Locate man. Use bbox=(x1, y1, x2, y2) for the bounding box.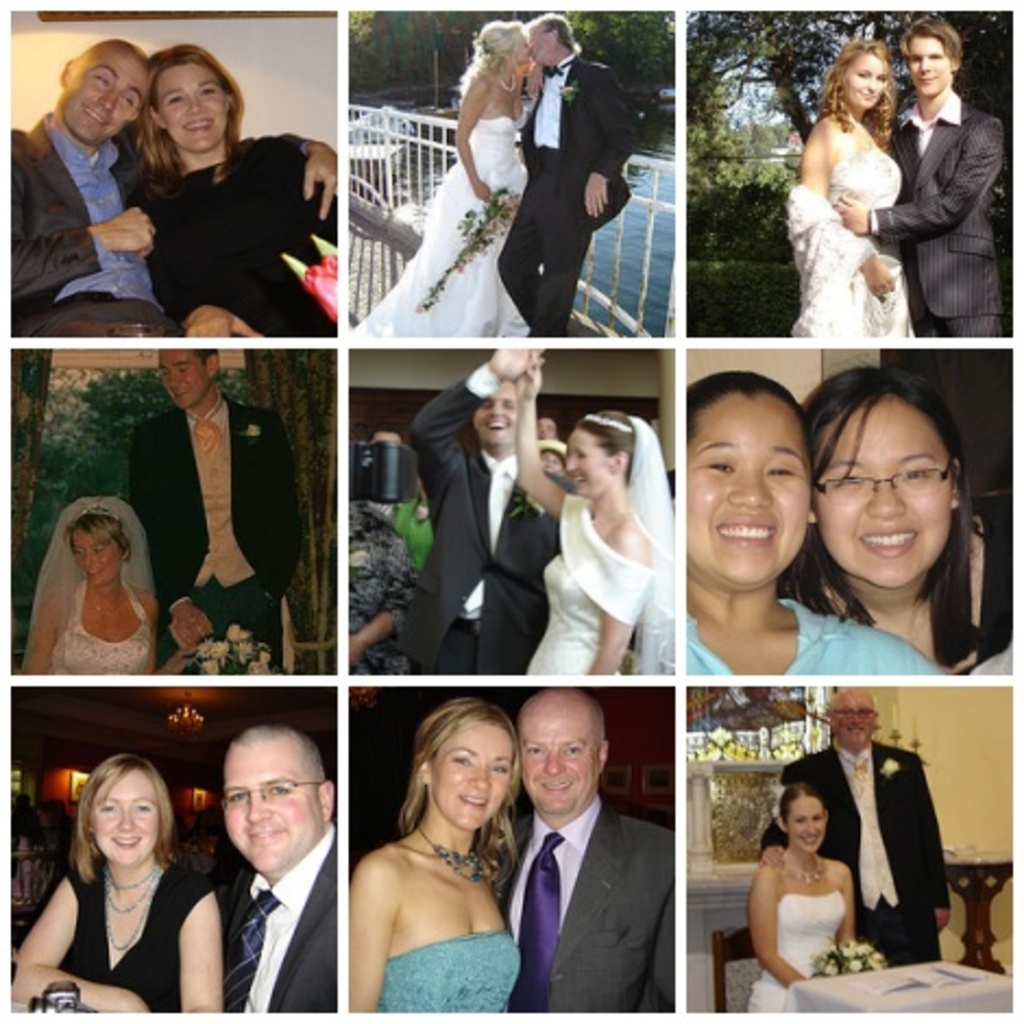
bbox=(220, 717, 333, 1013).
